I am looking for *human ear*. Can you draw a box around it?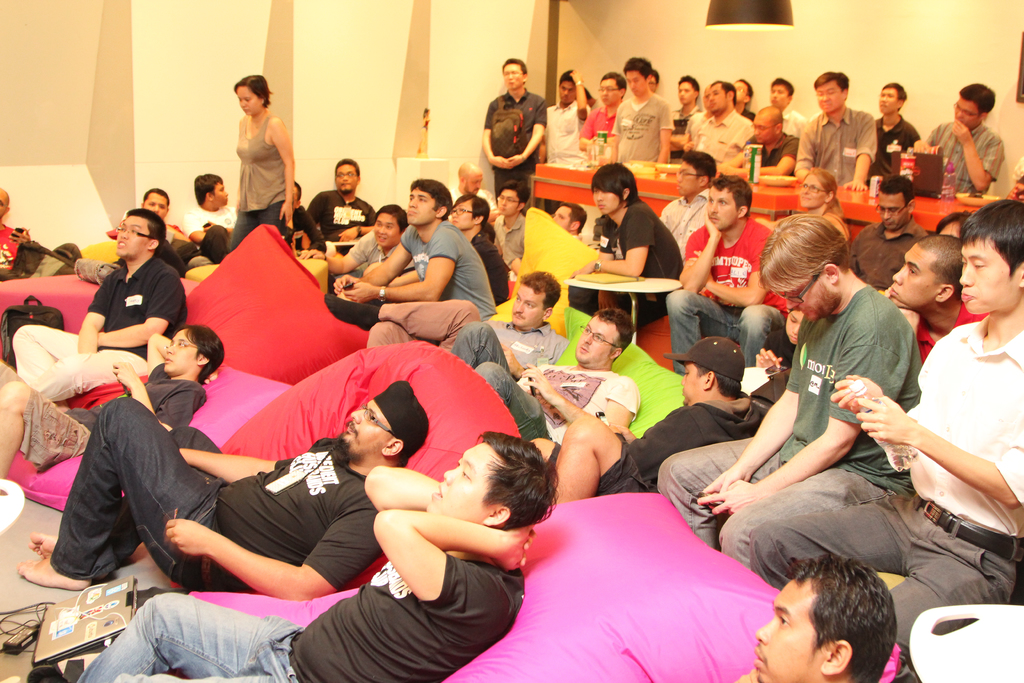
Sure, the bounding box is 701:177:708:187.
